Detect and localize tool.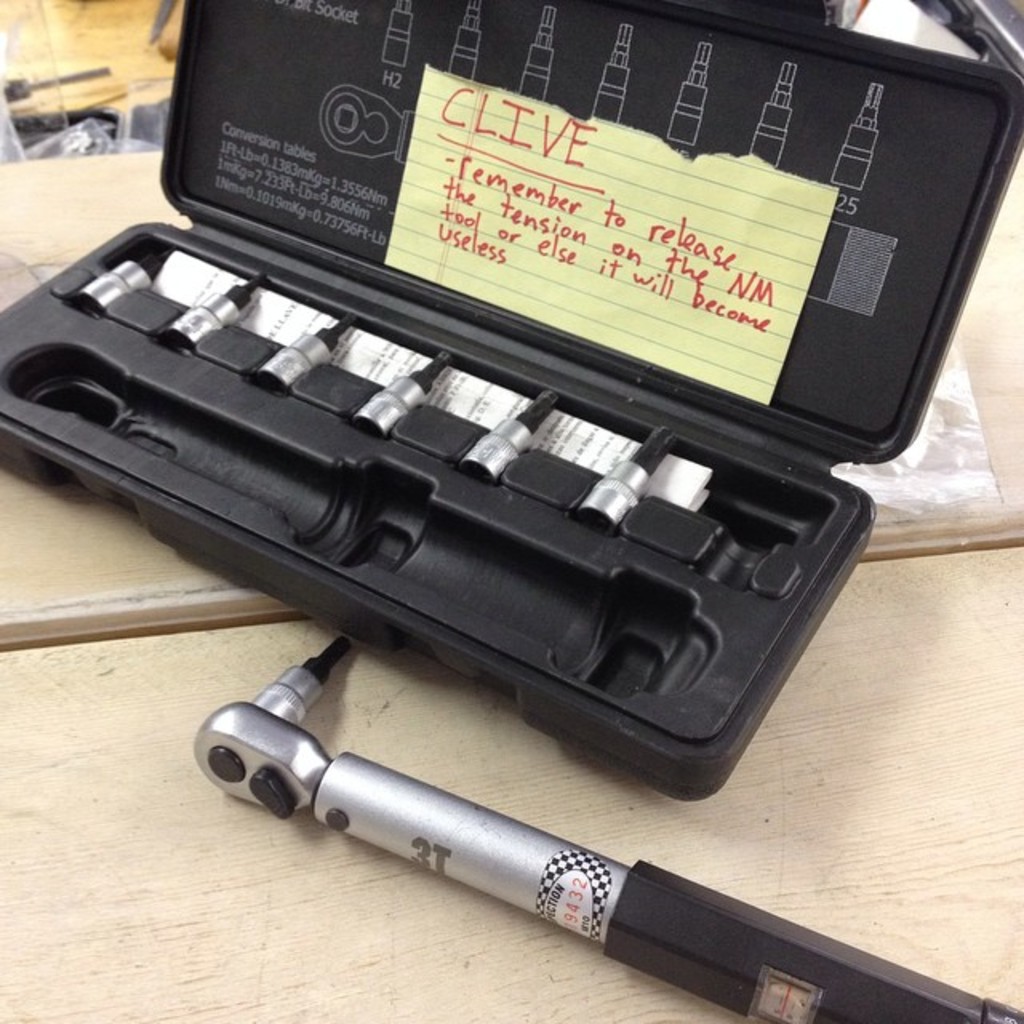
Localized at l=248, t=642, r=1010, b=1021.
